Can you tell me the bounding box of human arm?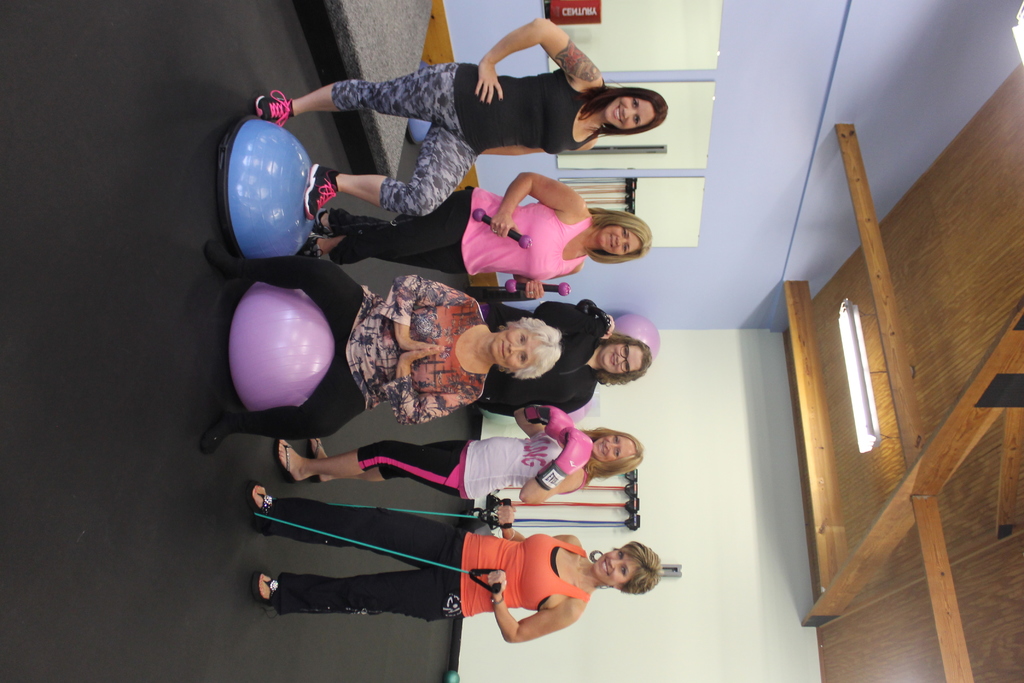
[467, 17, 588, 88].
